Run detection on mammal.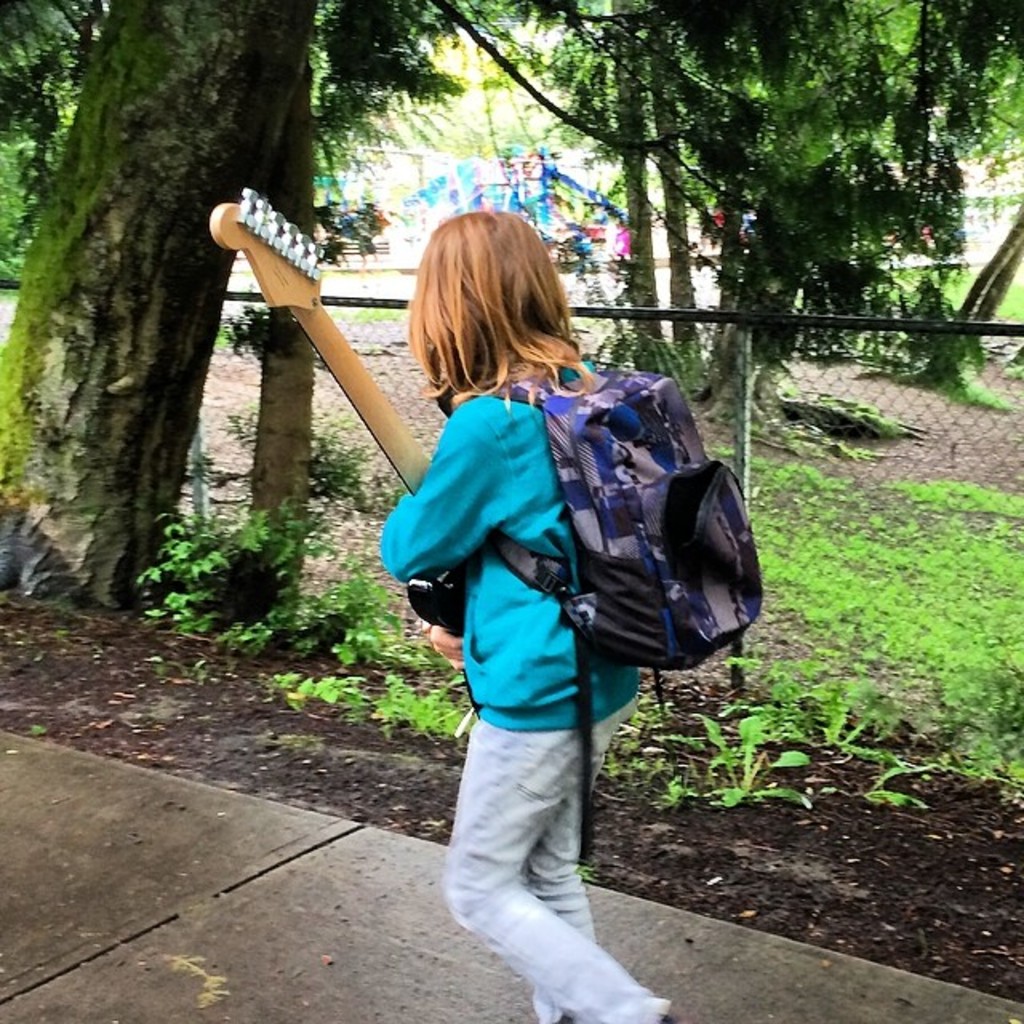
Result: 603,206,618,267.
